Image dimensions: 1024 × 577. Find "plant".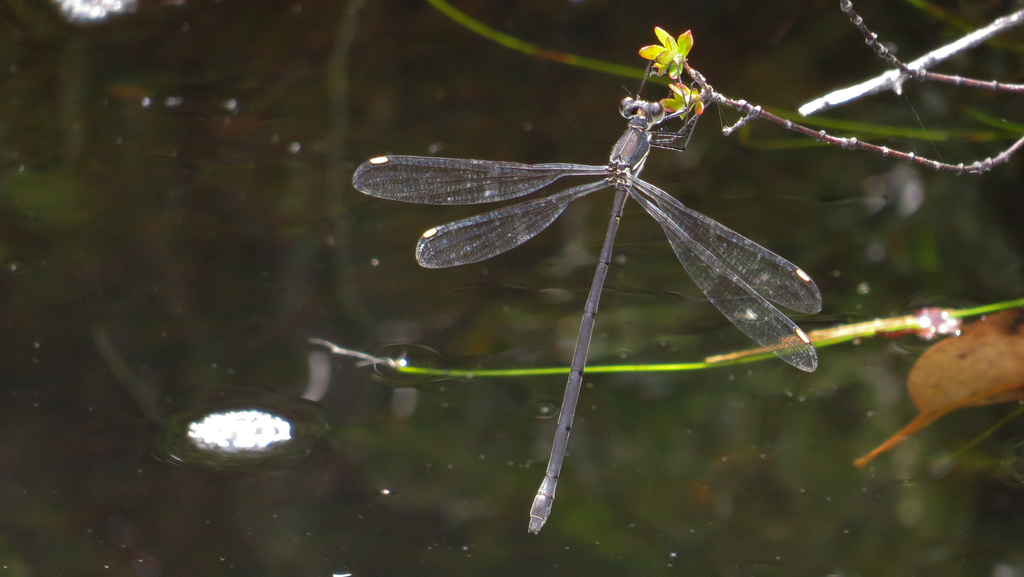
276 0 1023 571.
